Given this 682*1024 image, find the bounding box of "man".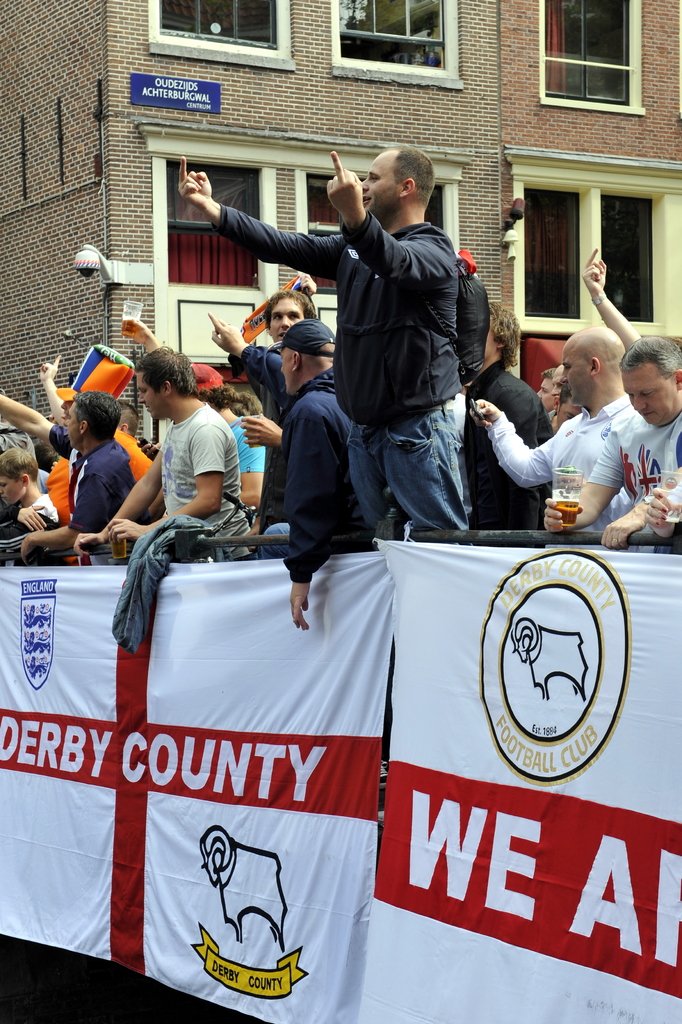
x1=254 y1=317 x2=375 y2=632.
